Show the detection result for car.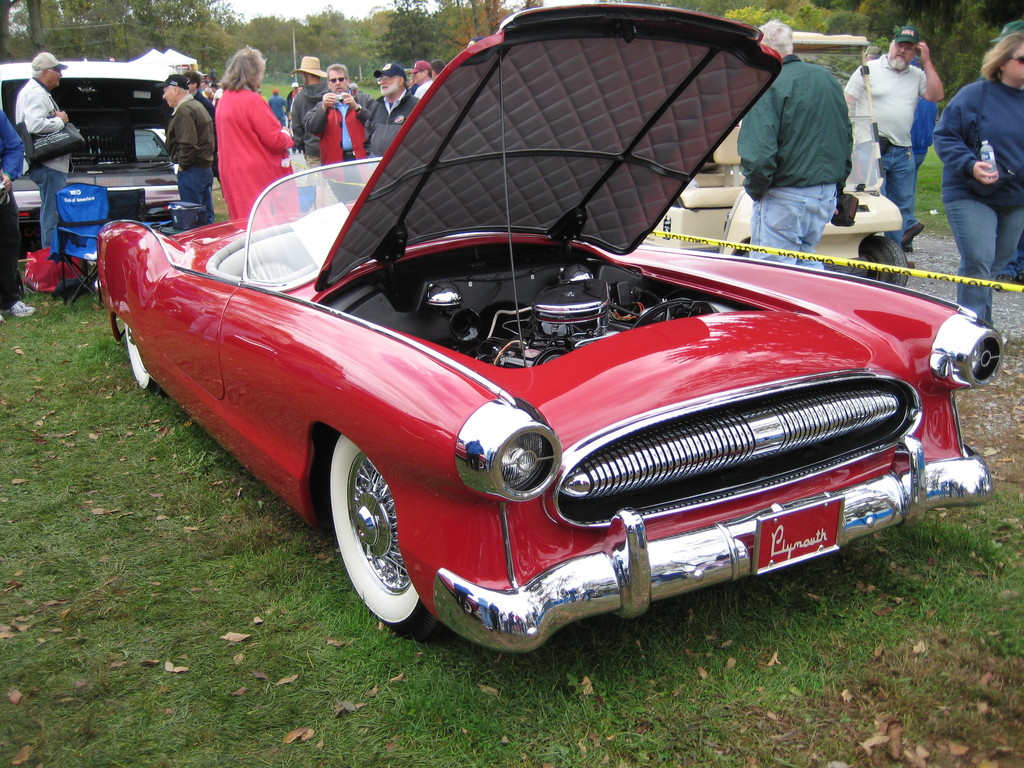
(left=90, top=0, right=1009, bottom=657).
